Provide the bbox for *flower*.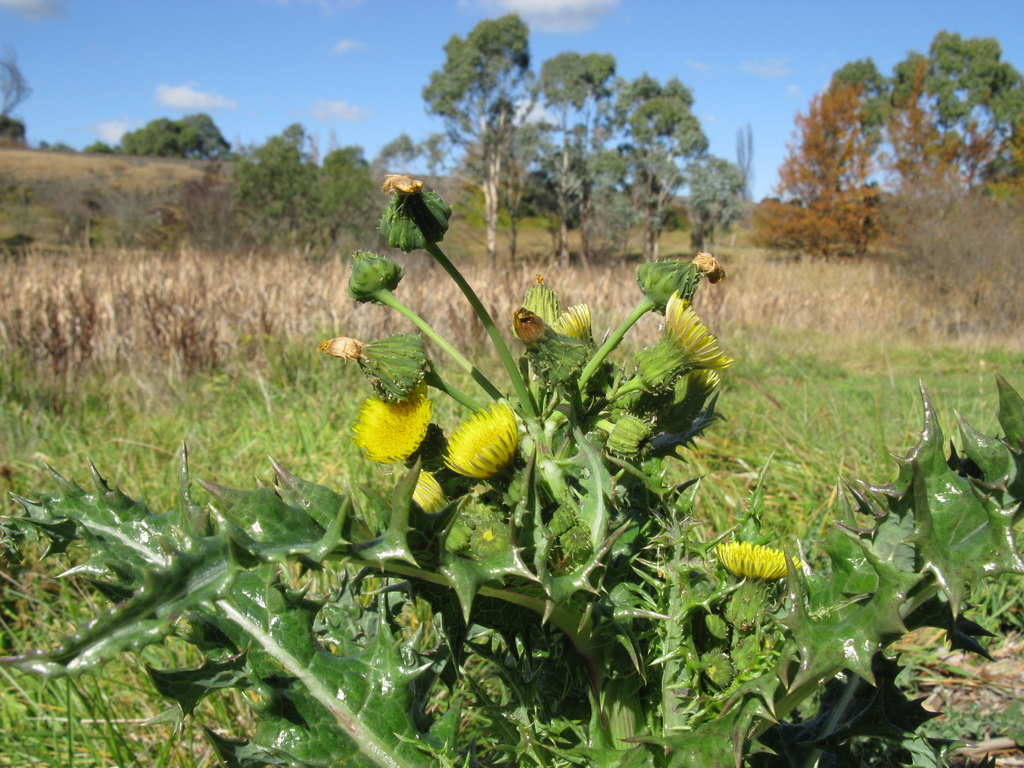
l=694, t=367, r=720, b=394.
